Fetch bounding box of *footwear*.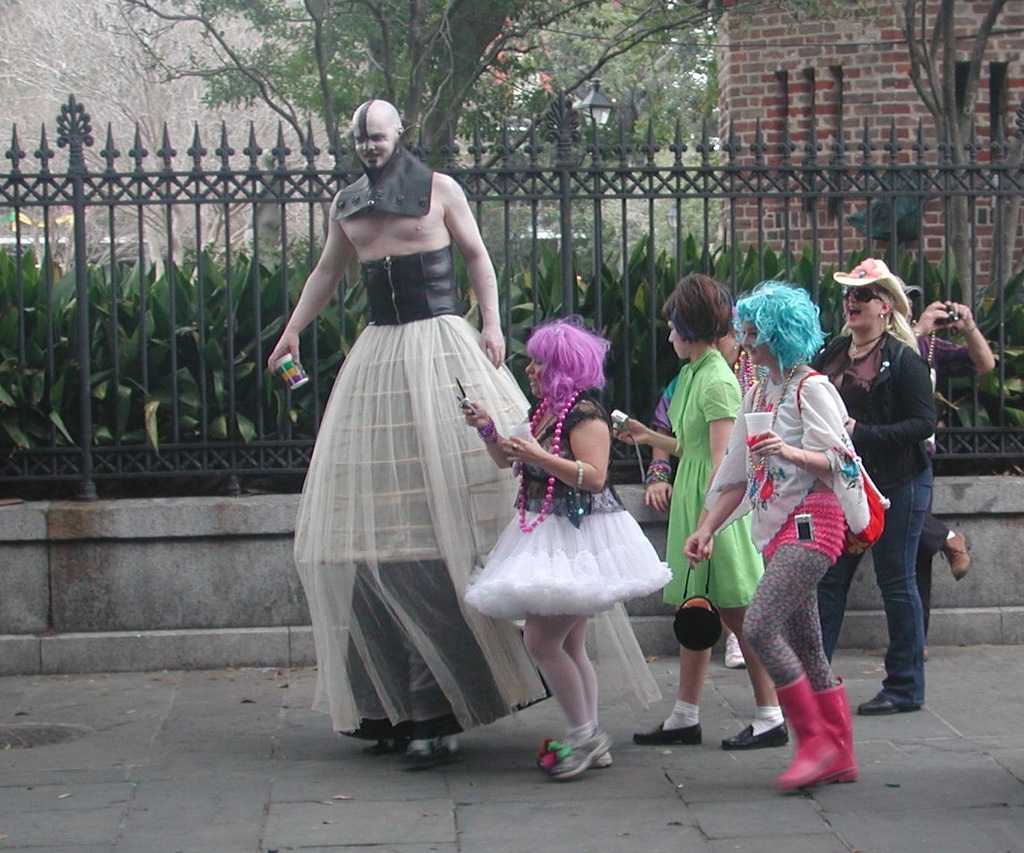
Bbox: locate(365, 736, 402, 750).
